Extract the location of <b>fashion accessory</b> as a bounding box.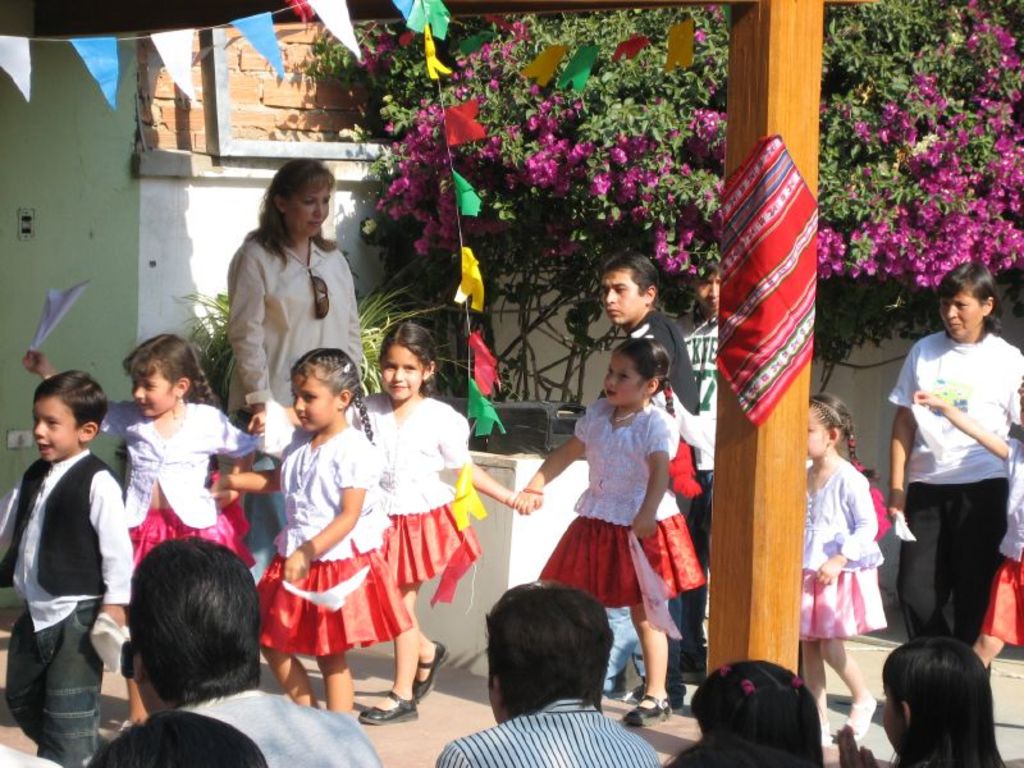
BBox(311, 269, 332, 321).
